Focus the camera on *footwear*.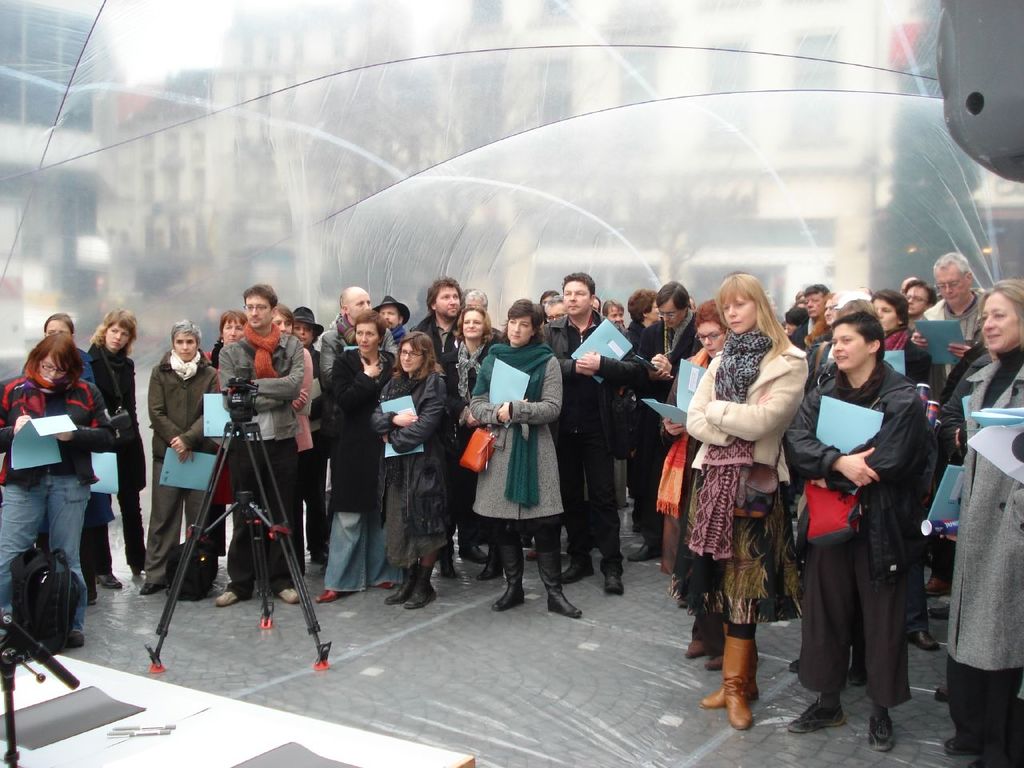
Focus region: l=967, t=762, r=981, b=767.
